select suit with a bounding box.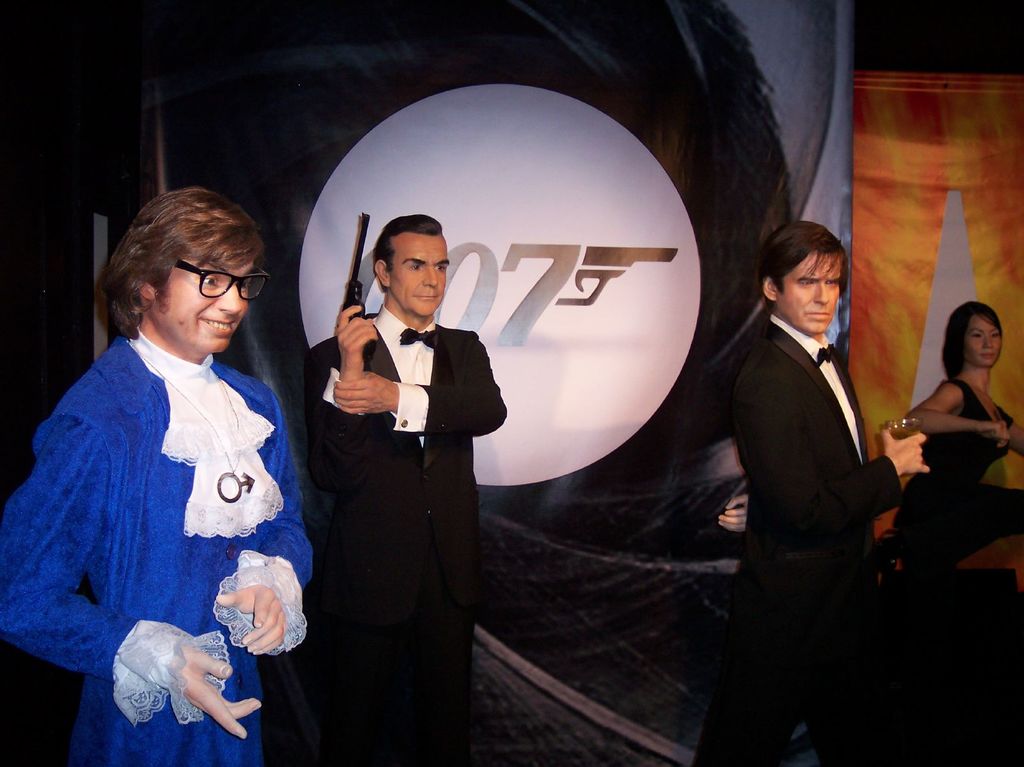
bbox=[687, 317, 904, 764].
